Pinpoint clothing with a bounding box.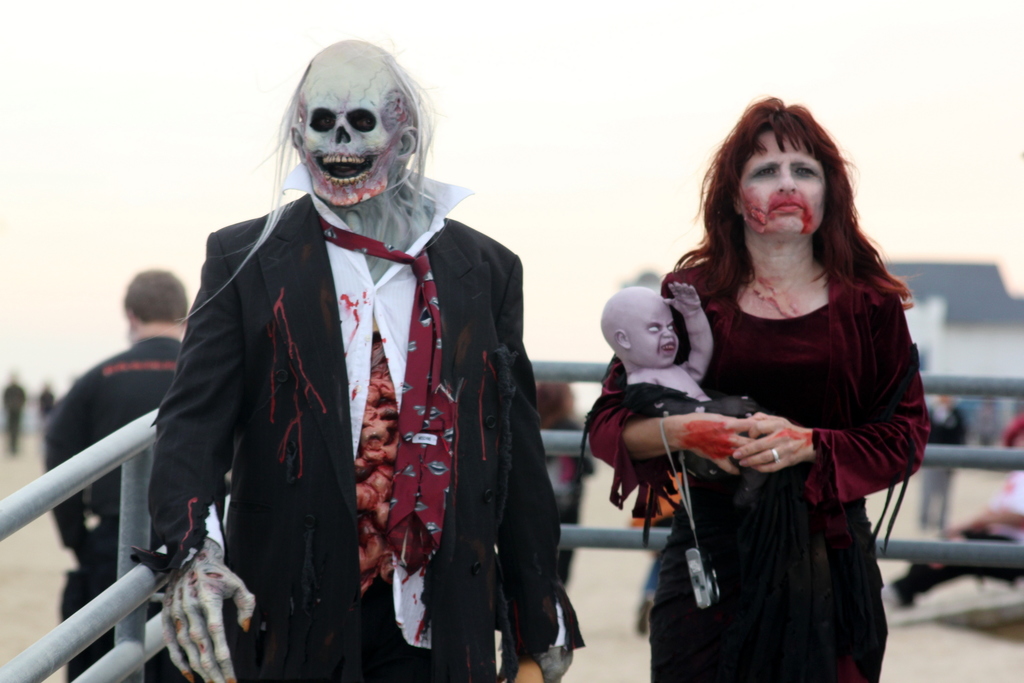
37/387/57/422.
